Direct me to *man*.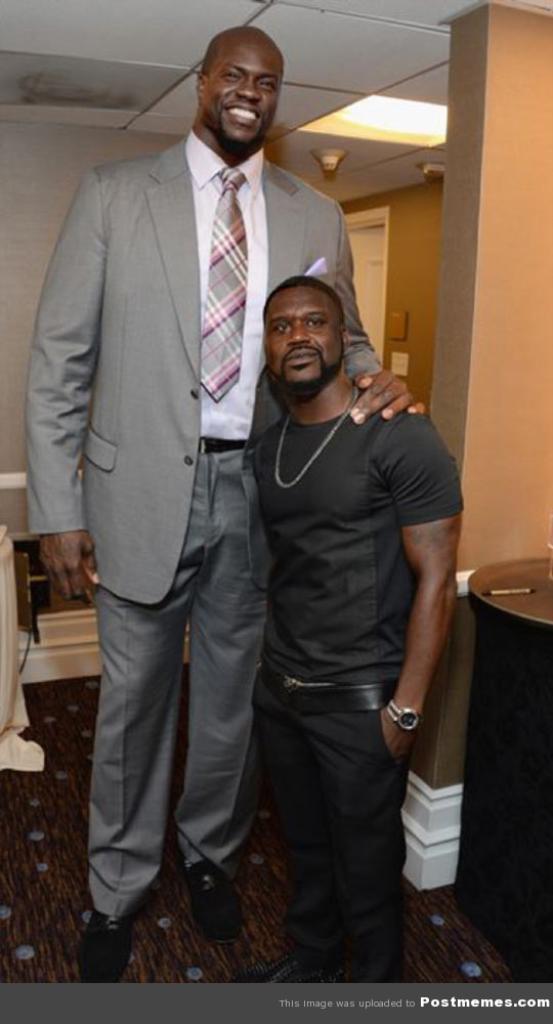
Direction: bbox=[241, 290, 478, 970].
